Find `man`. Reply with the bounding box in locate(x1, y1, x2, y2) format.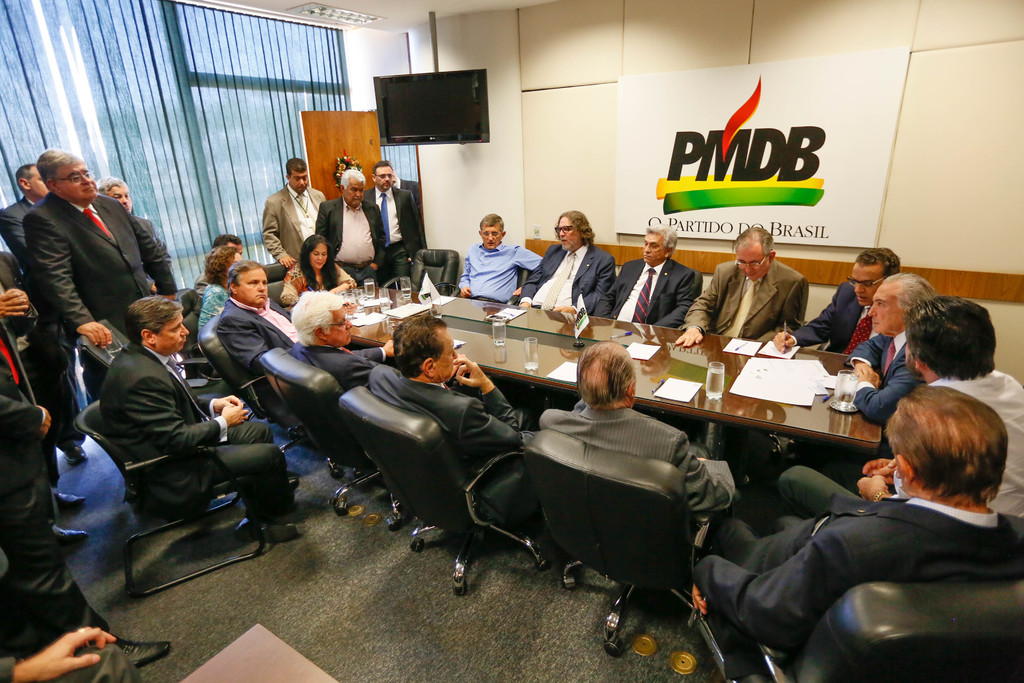
locate(36, 144, 168, 349).
